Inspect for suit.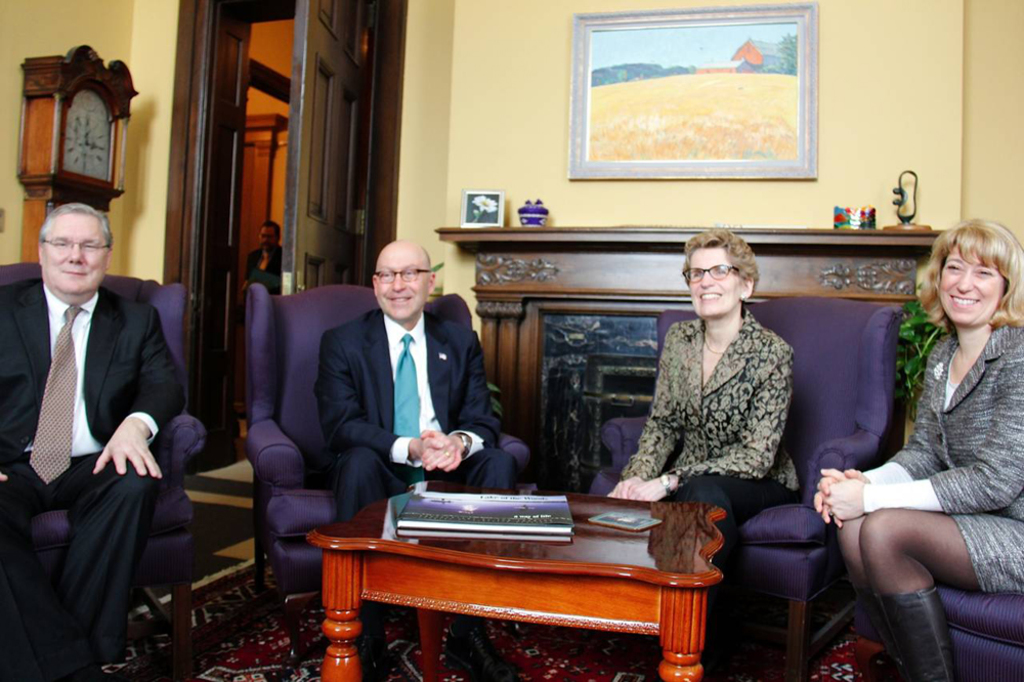
Inspection: bbox(615, 314, 798, 681).
